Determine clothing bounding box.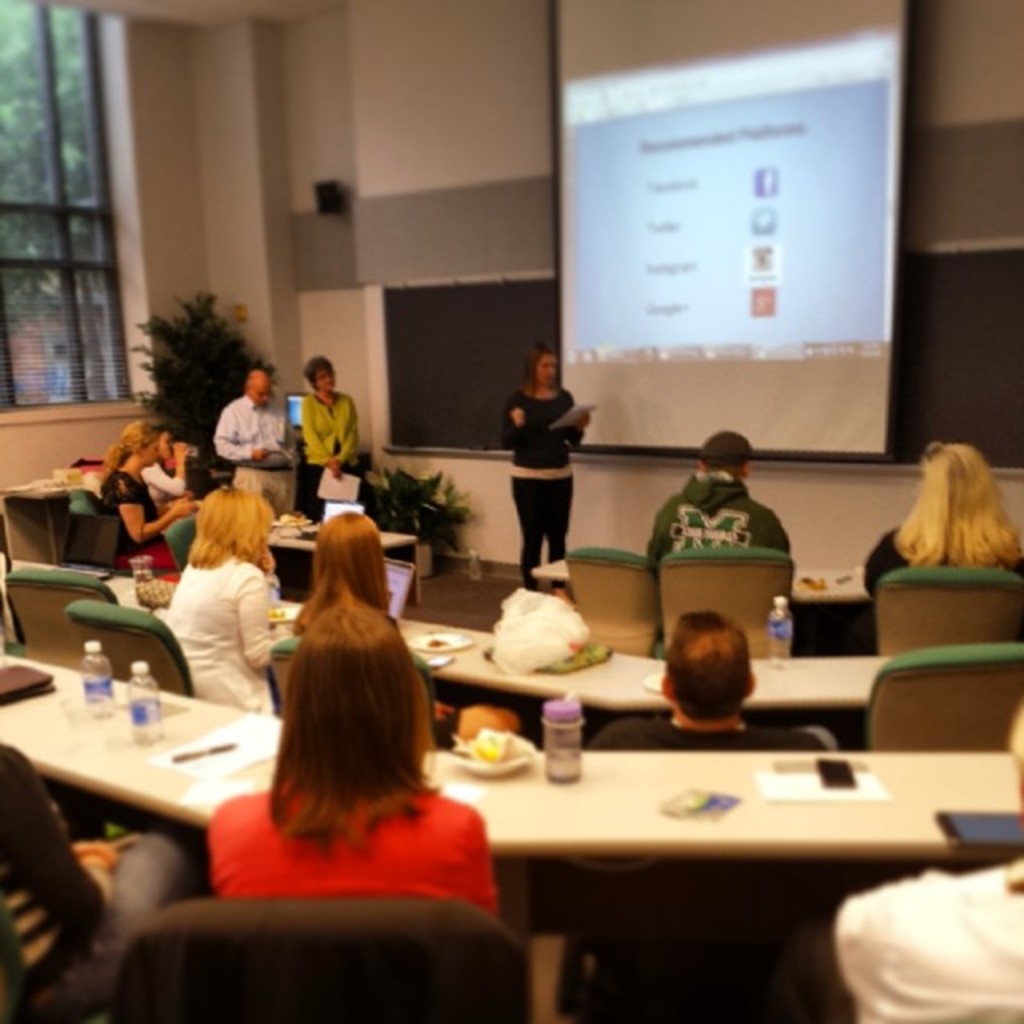
Determined: [98, 467, 179, 568].
